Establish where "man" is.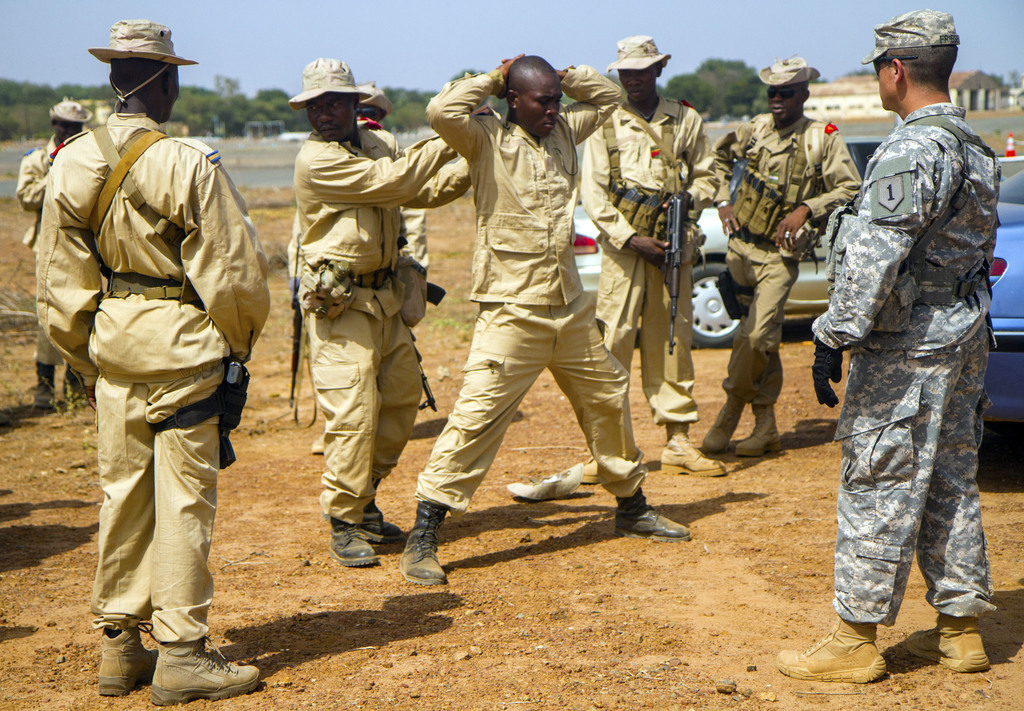
Established at pyautogui.locateOnScreen(567, 27, 746, 485).
